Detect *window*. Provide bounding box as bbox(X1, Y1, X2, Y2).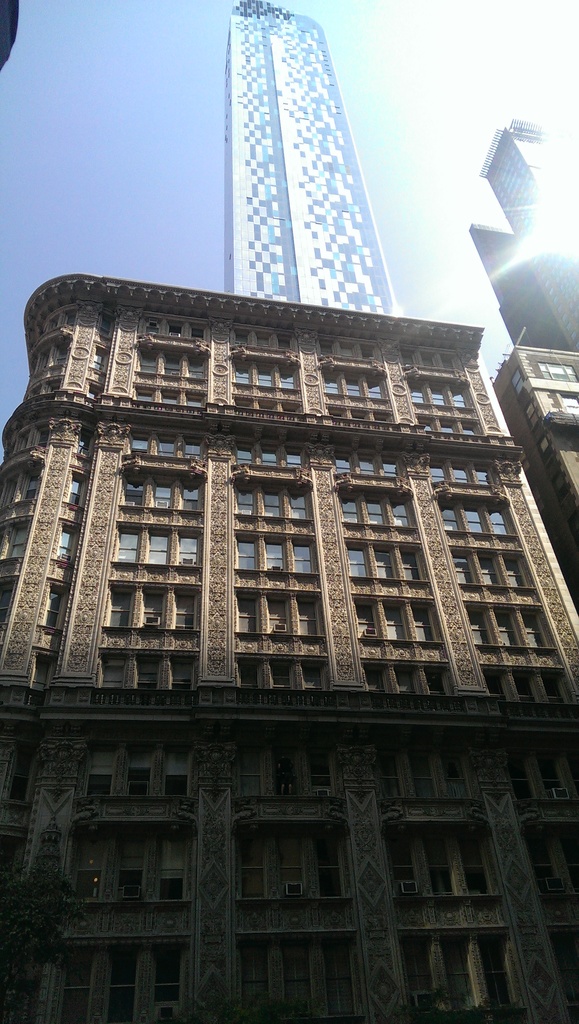
bbox(521, 826, 578, 914).
